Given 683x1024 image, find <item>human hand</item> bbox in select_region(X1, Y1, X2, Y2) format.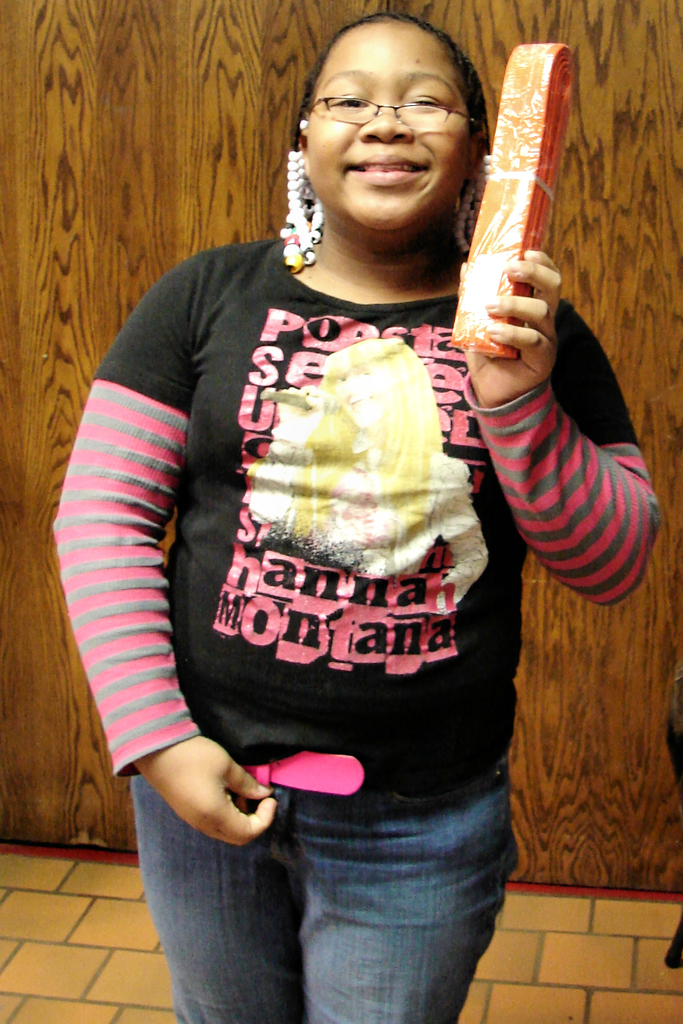
select_region(129, 731, 275, 845).
